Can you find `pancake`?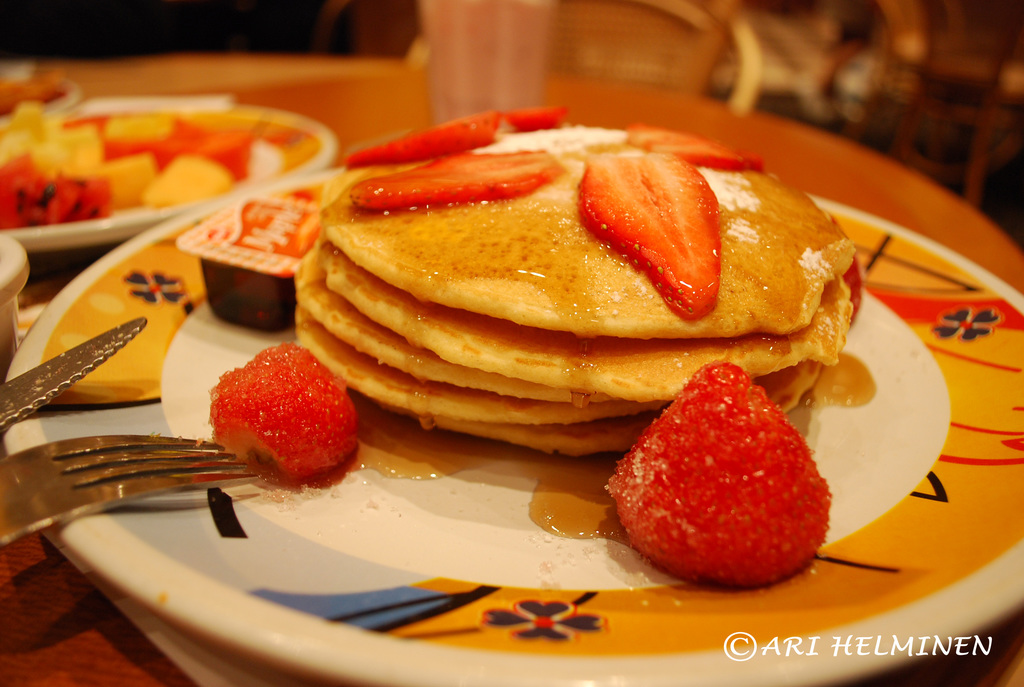
Yes, bounding box: <box>298,238,852,459</box>.
